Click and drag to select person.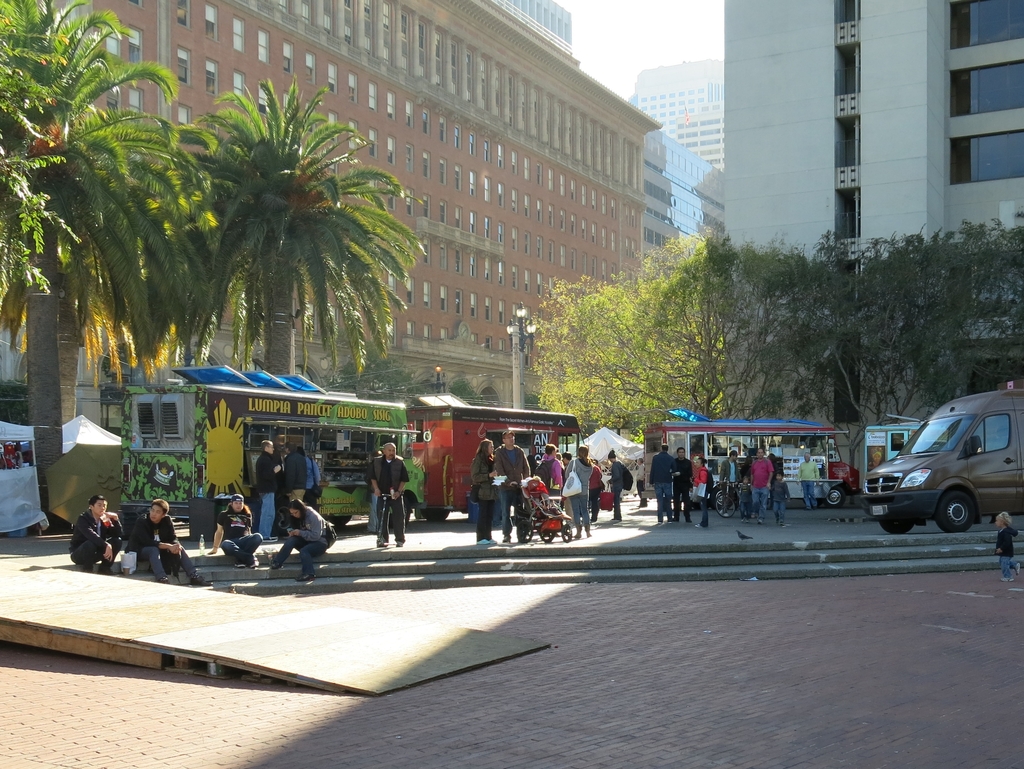
Selection: [left=279, top=440, right=309, bottom=502].
